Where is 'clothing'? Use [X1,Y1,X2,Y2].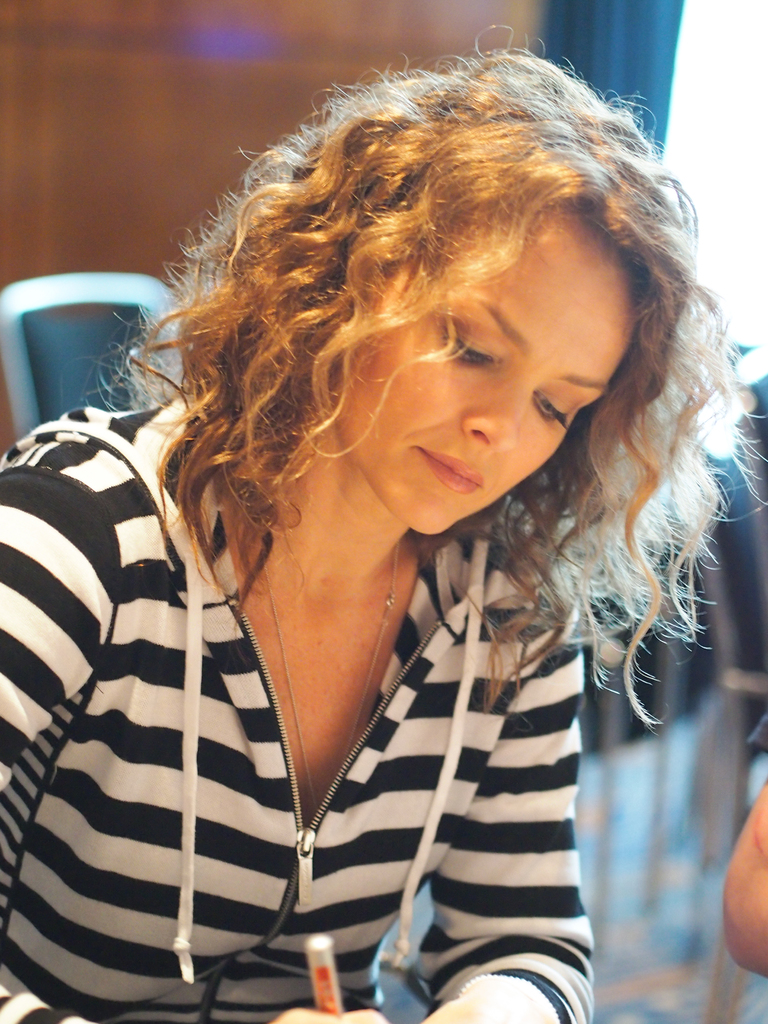
[17,334,714,1002].
